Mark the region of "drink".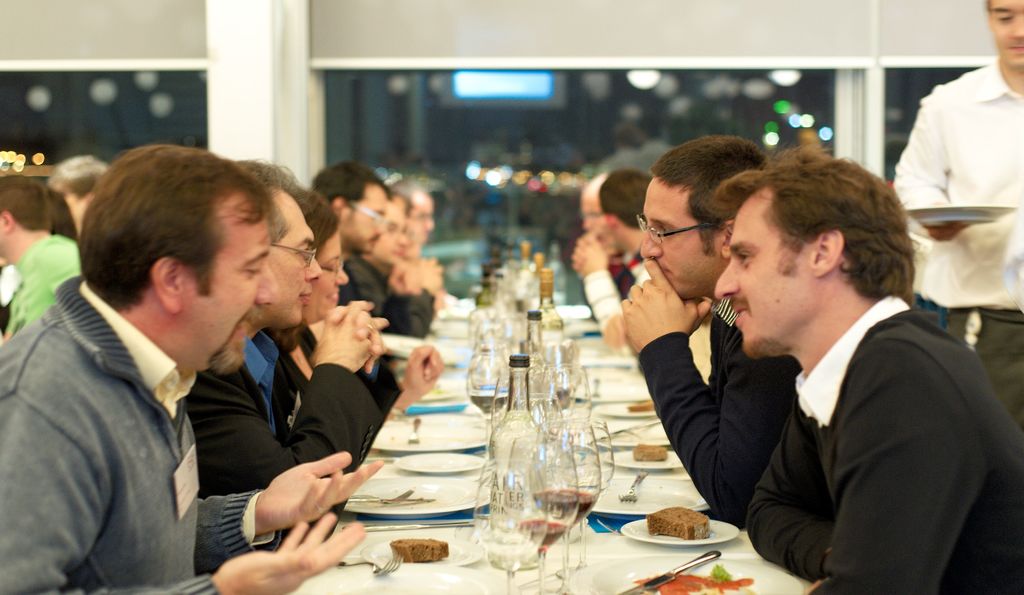
Region: (470,394,506,419).
